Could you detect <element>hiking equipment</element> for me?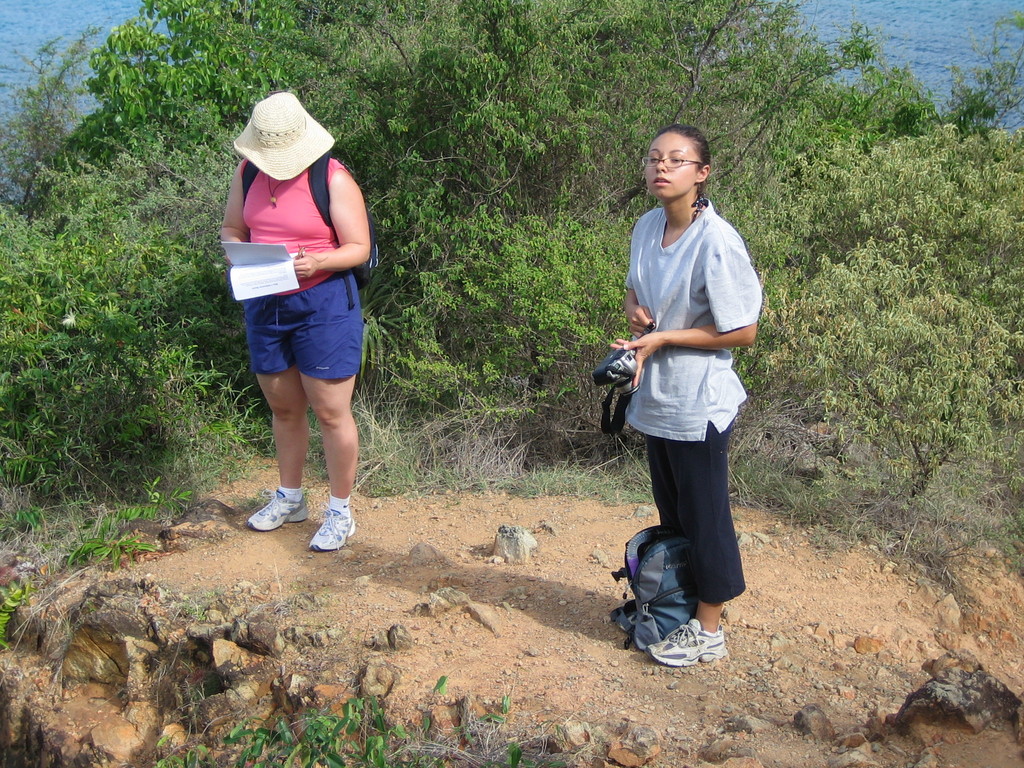
Detection result: crop(613, 523, 700, 648).
